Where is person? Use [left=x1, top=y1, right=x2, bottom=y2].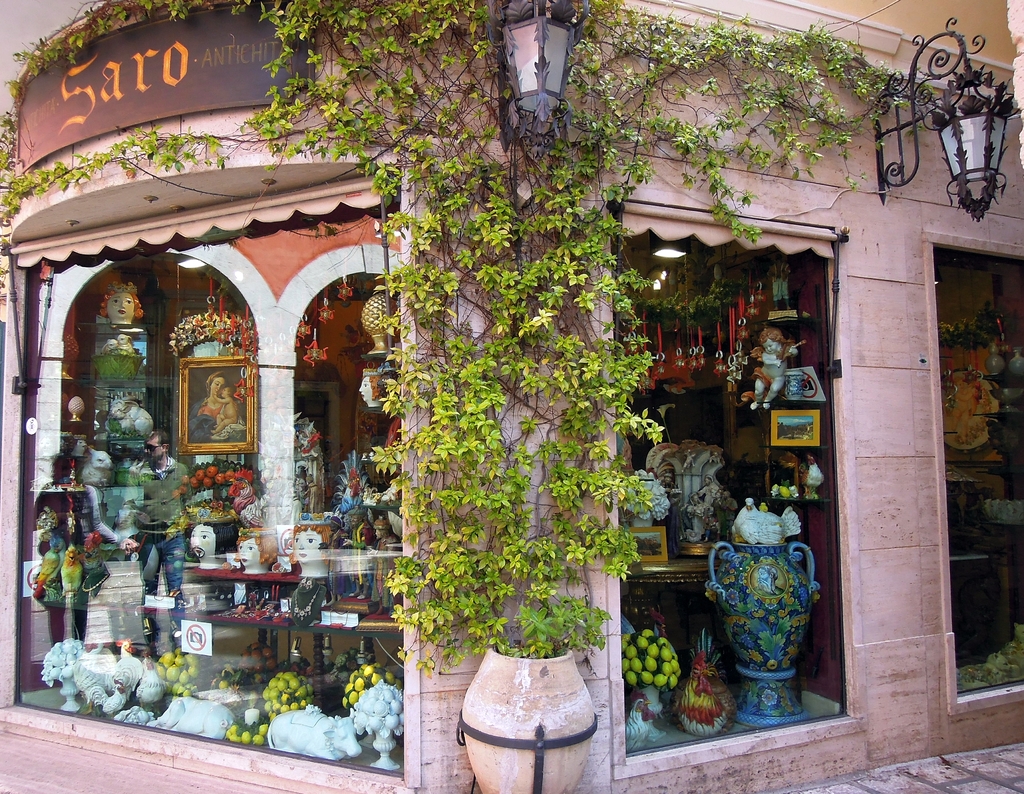
[left=118, top=433, right=193, bottom=649].
